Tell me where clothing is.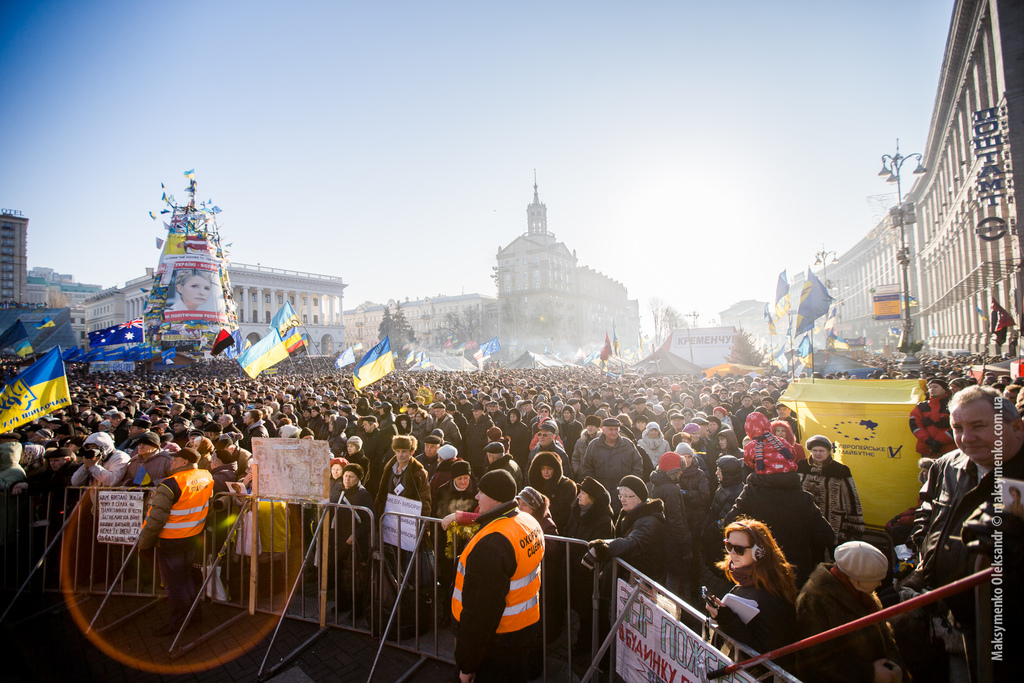
clothing is at [456, 400, 477, 421].
